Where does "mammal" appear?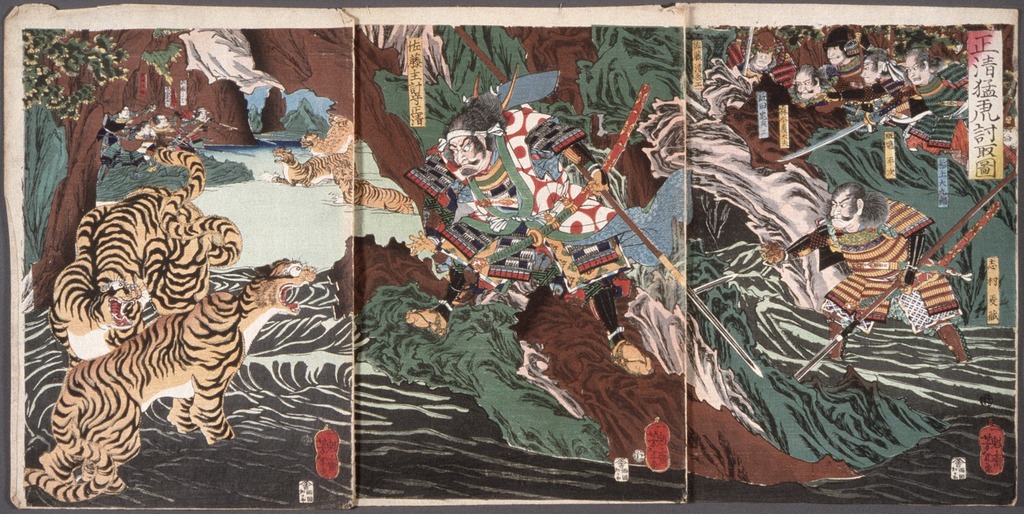
Appears at box(97, 185, 216, 301).
